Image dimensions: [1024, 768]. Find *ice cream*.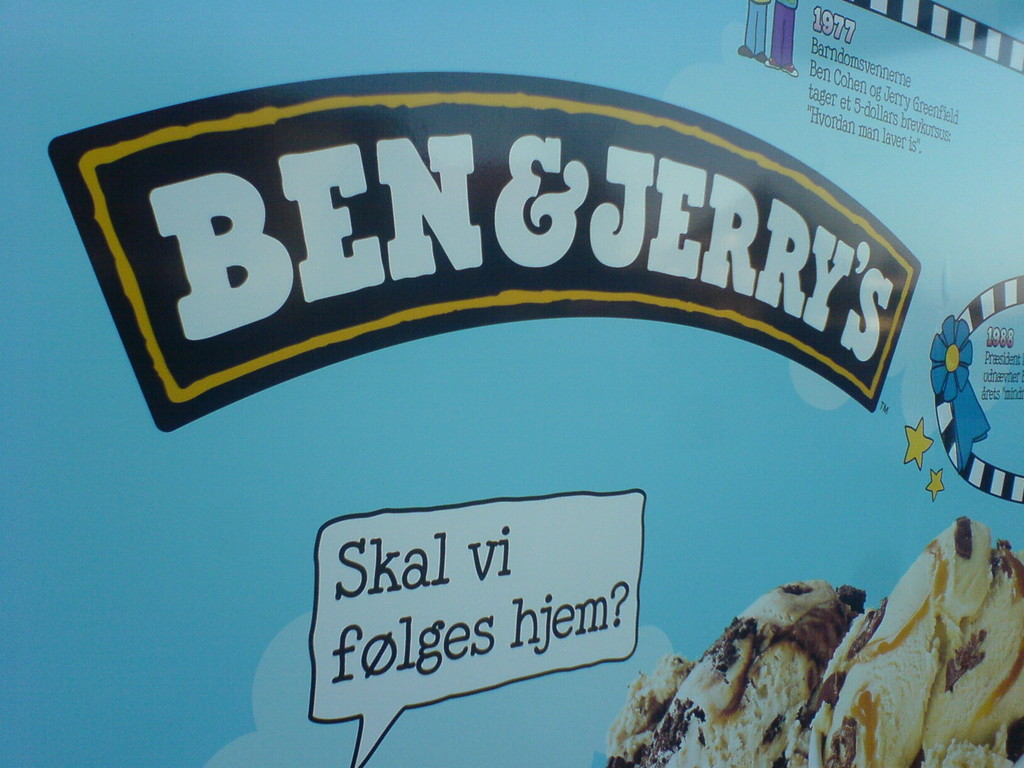
bbox=[609, 521, 1023, 767].
